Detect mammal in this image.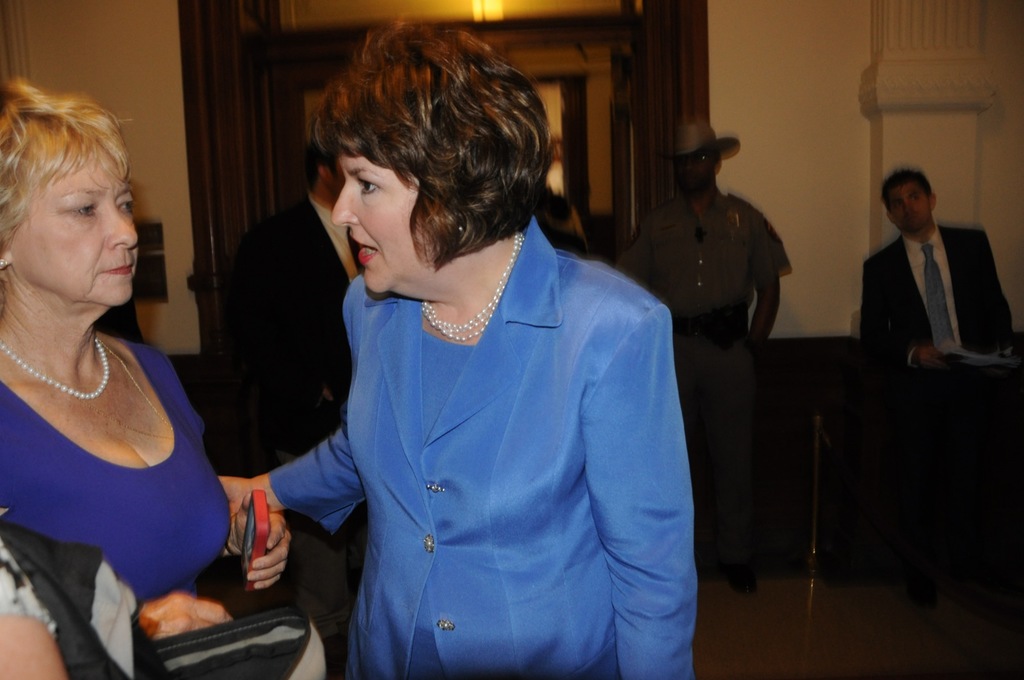
Detection: left=850, top=172, right=1020, bottom=366.
